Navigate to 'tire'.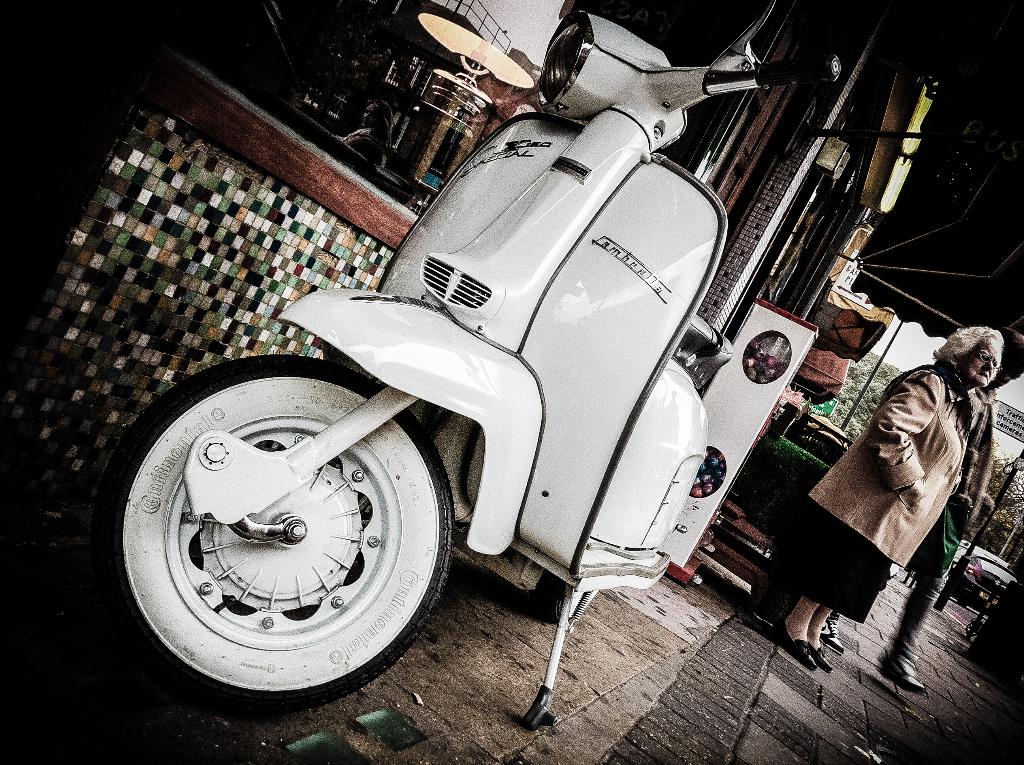
Navigation target: bbox=[959, 589, 975, 609].
